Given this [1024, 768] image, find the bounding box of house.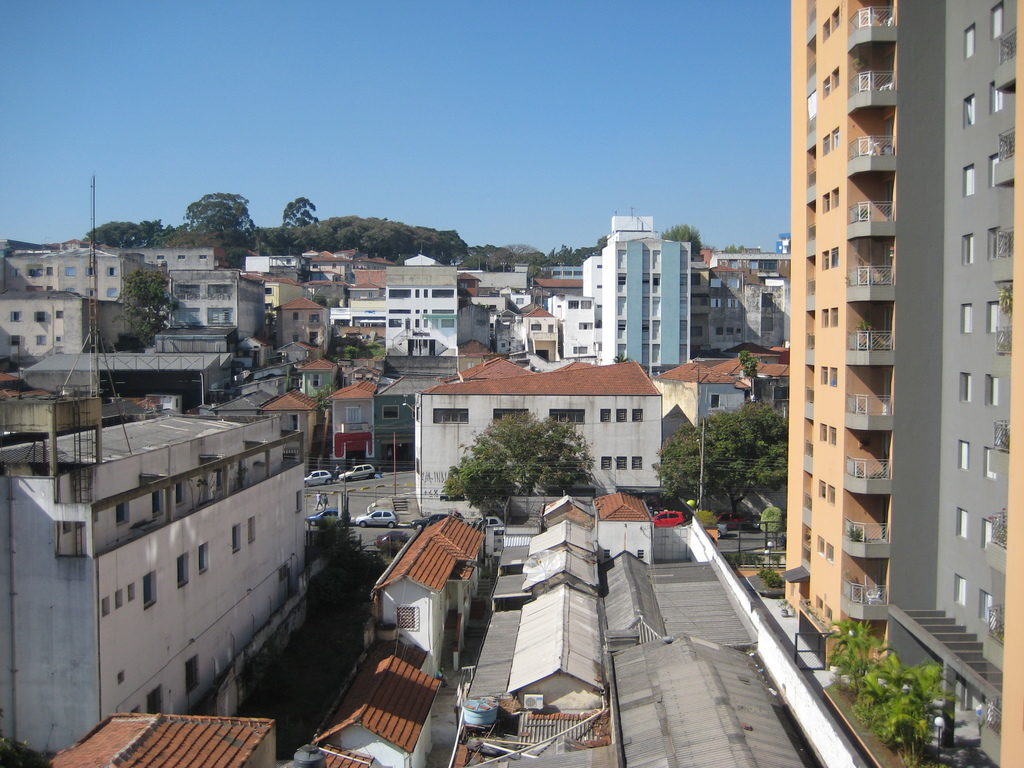
crop(383, 355, 695, 524).
